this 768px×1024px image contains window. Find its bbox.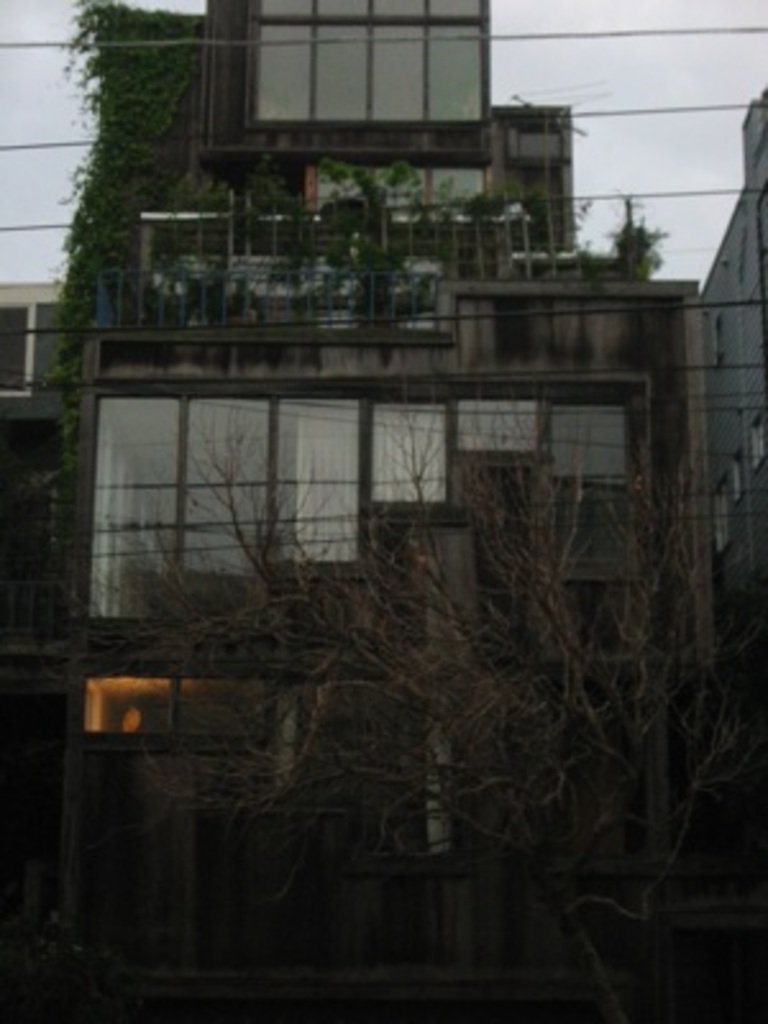
0:302:31:384.
